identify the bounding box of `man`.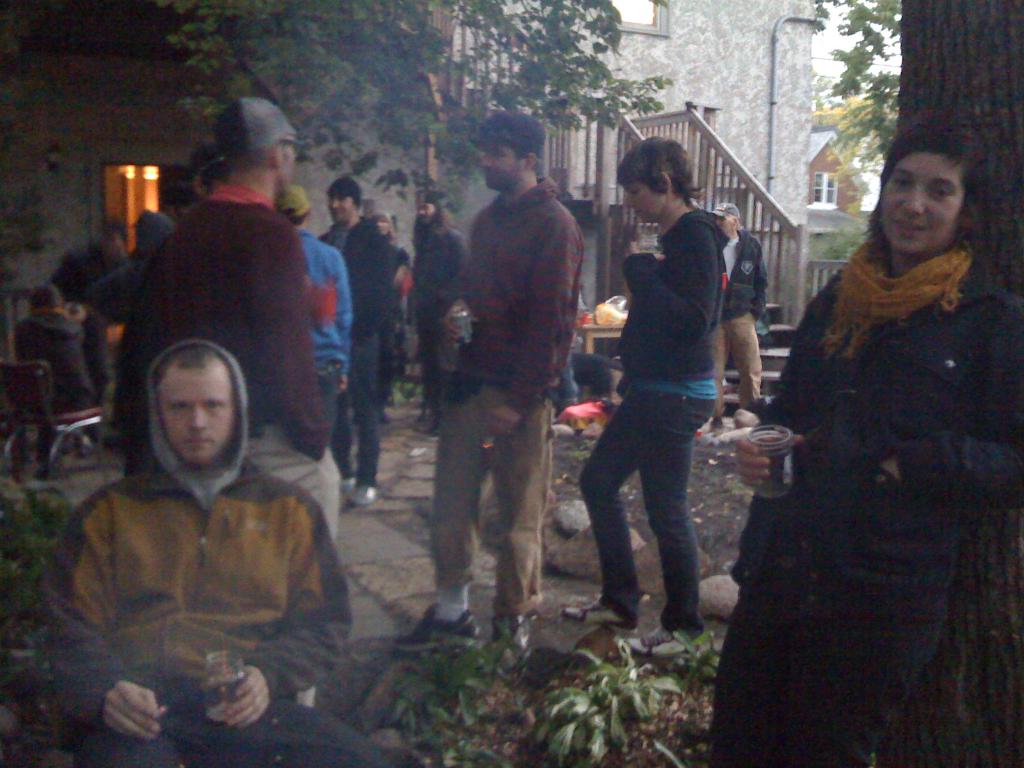
372/210/392/236.
